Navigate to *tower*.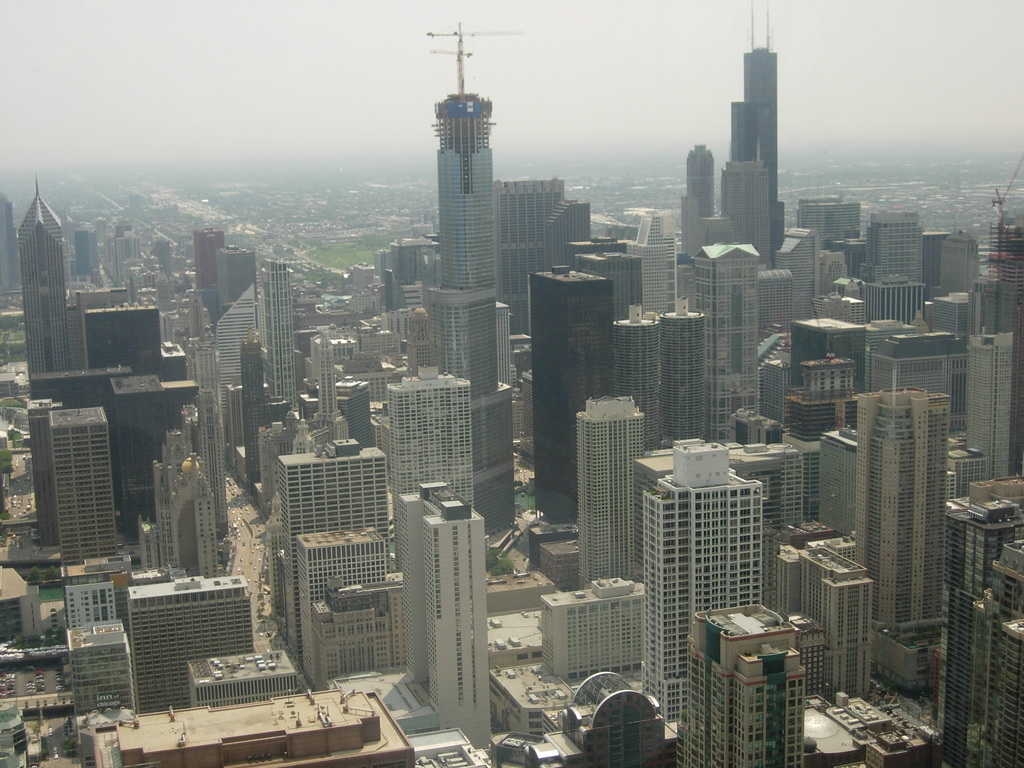
Navigation target: <bbox>18, 177, 72, 401</bbox>.
